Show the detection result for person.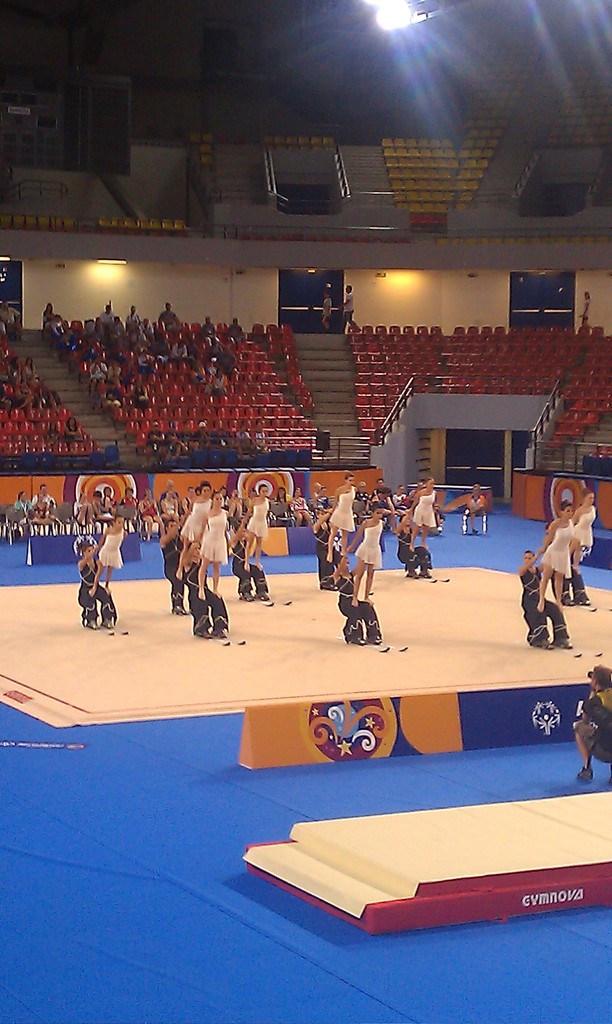
x1=455 y1=483 x2=492 y2=538.
